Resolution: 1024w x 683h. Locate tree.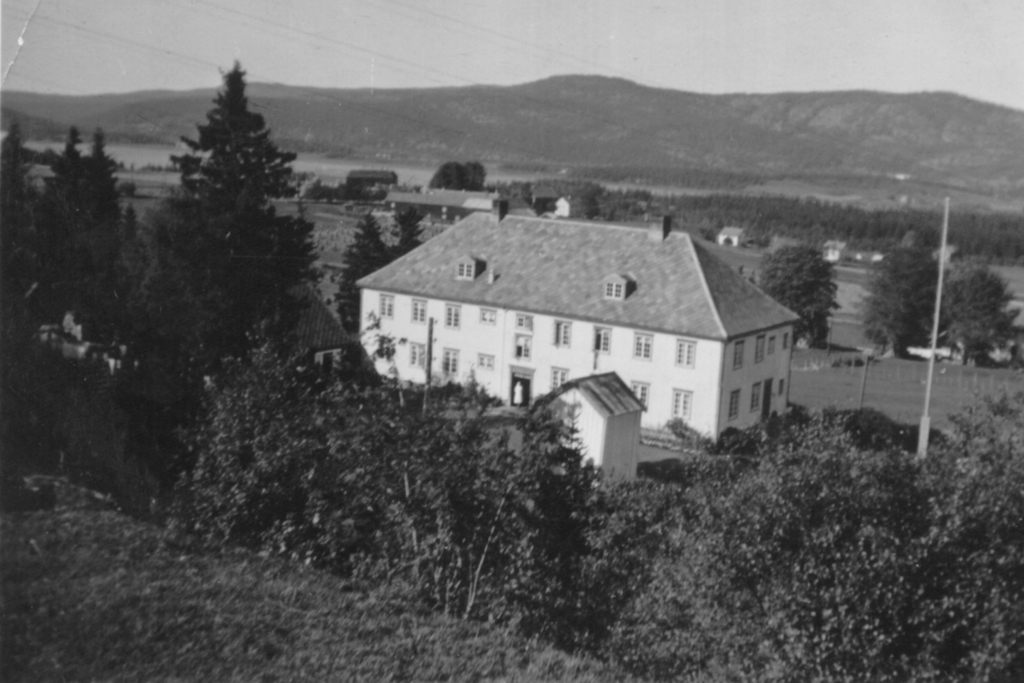
460:161:488:188.
